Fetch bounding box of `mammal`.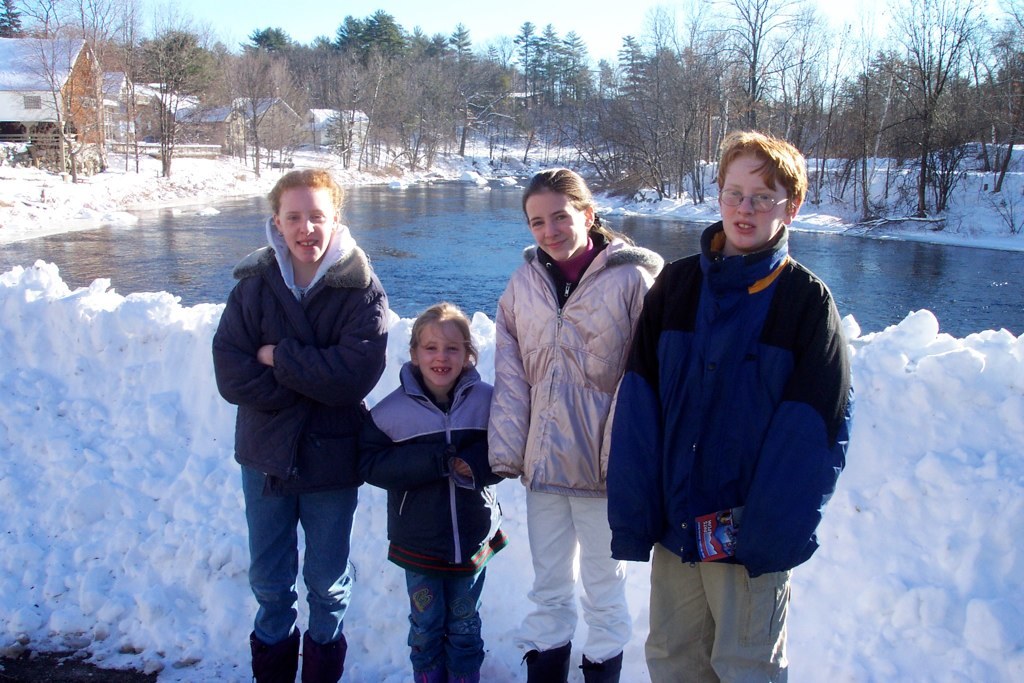
Bbox: select_region(598, 127, 849, 682).
